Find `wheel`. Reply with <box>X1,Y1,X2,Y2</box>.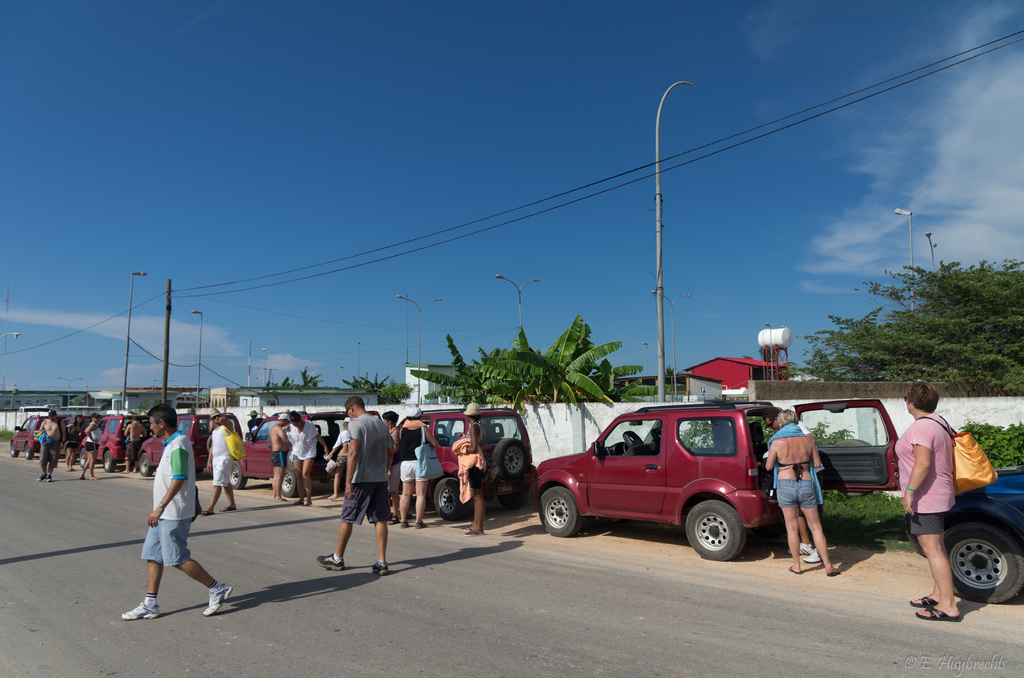
<box>686,501,746,560</box>.
